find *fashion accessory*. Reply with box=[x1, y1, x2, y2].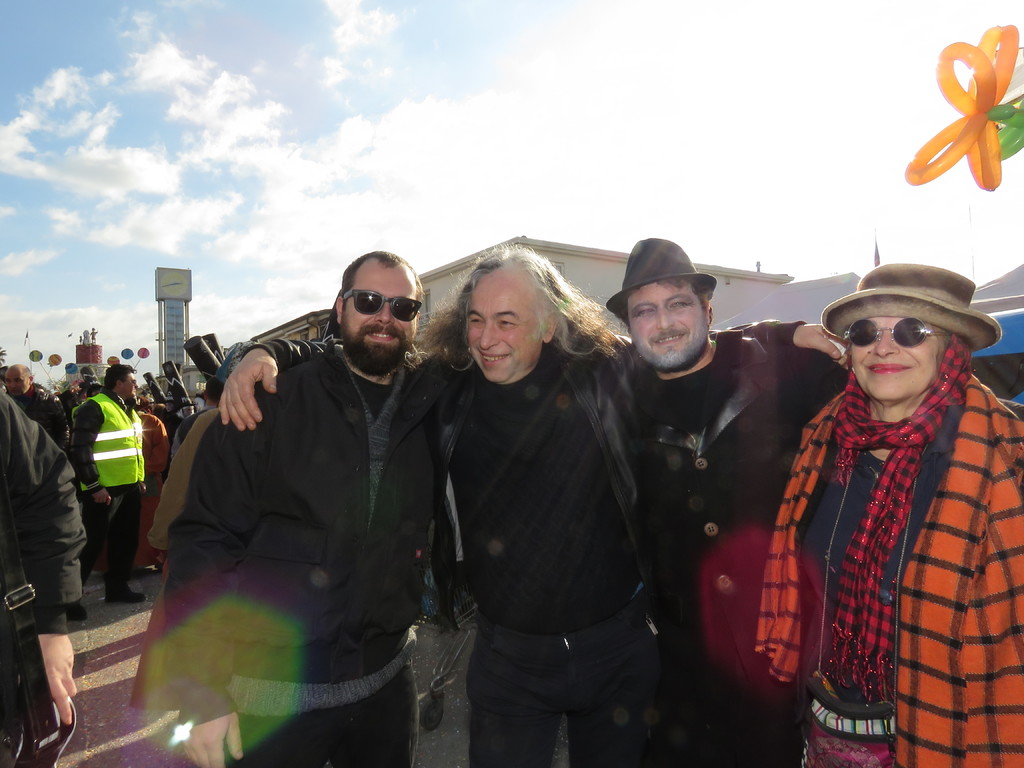
box=[343, 286, 426, 319].
